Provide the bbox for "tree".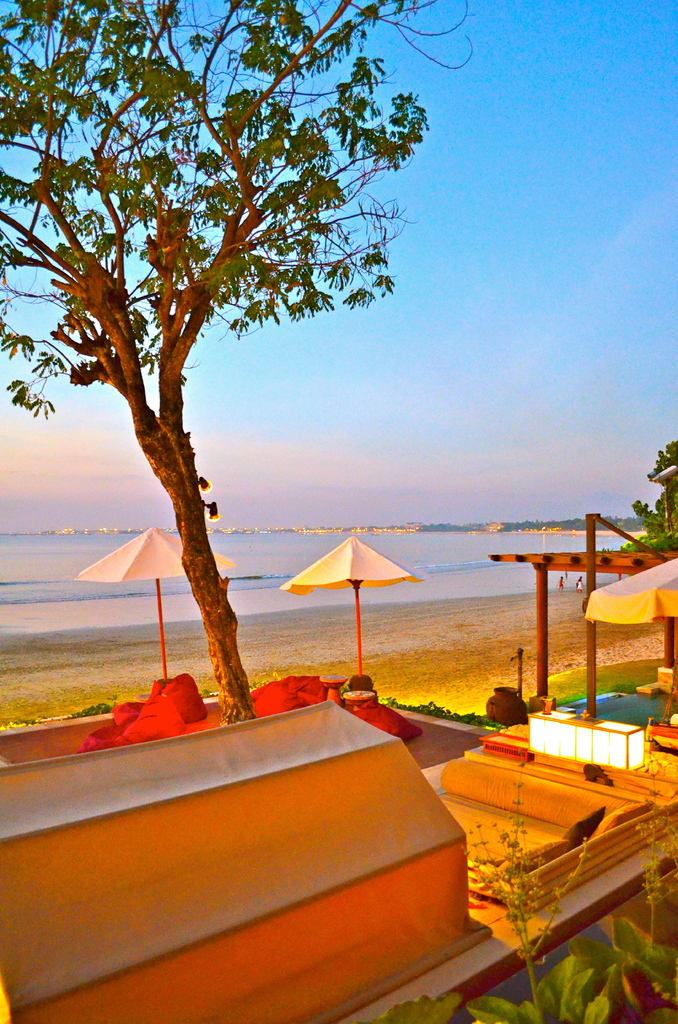
[14, 1, 464, 703].
